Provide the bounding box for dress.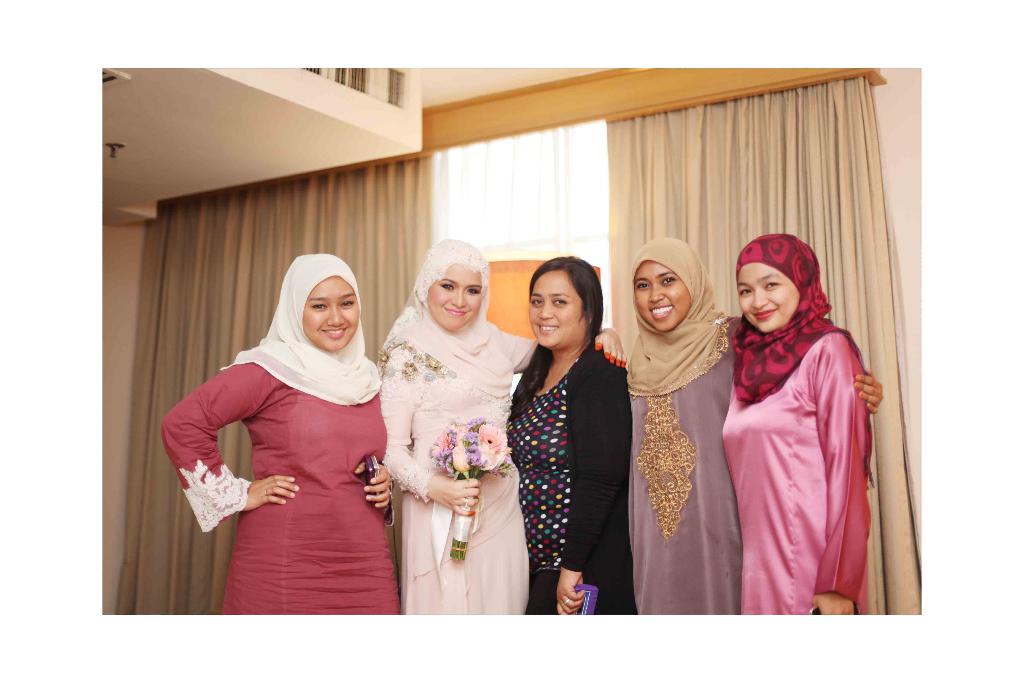
box(161, 339, 387, 618).
